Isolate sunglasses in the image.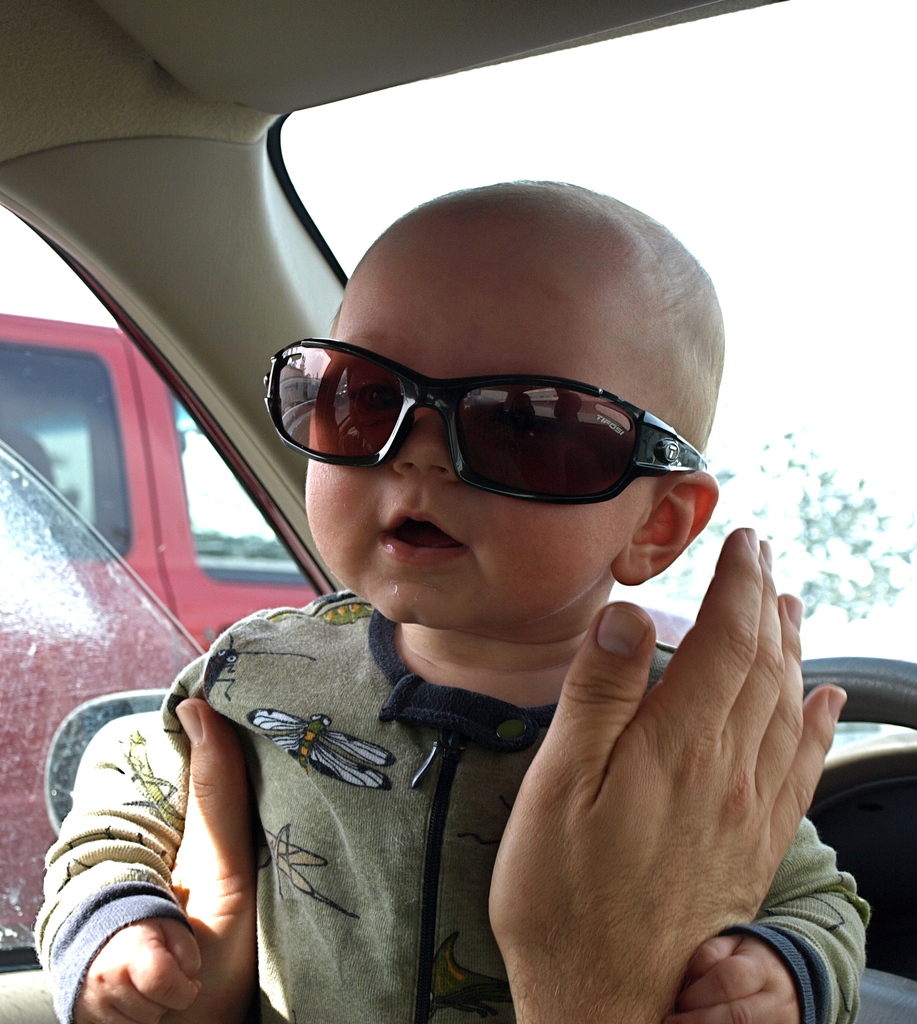
Isolated region: crop(265, 337, 706, 505).
